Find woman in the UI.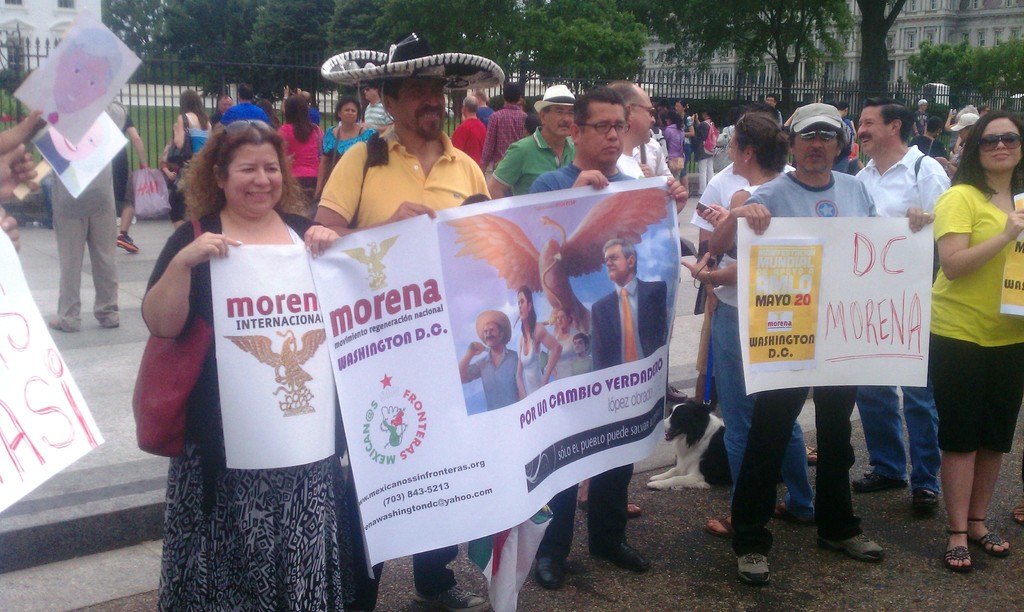
UI element at <region>696, 110, 725, 190</region>.
